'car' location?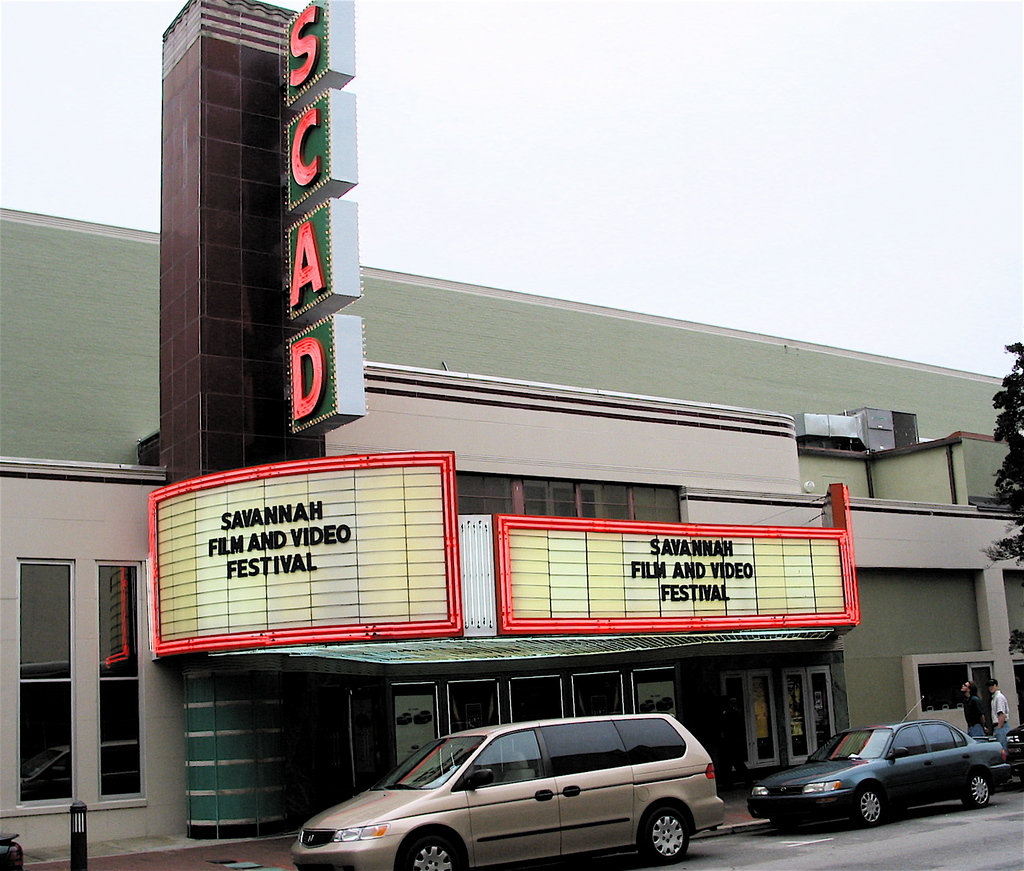
1004/721/1023/777
